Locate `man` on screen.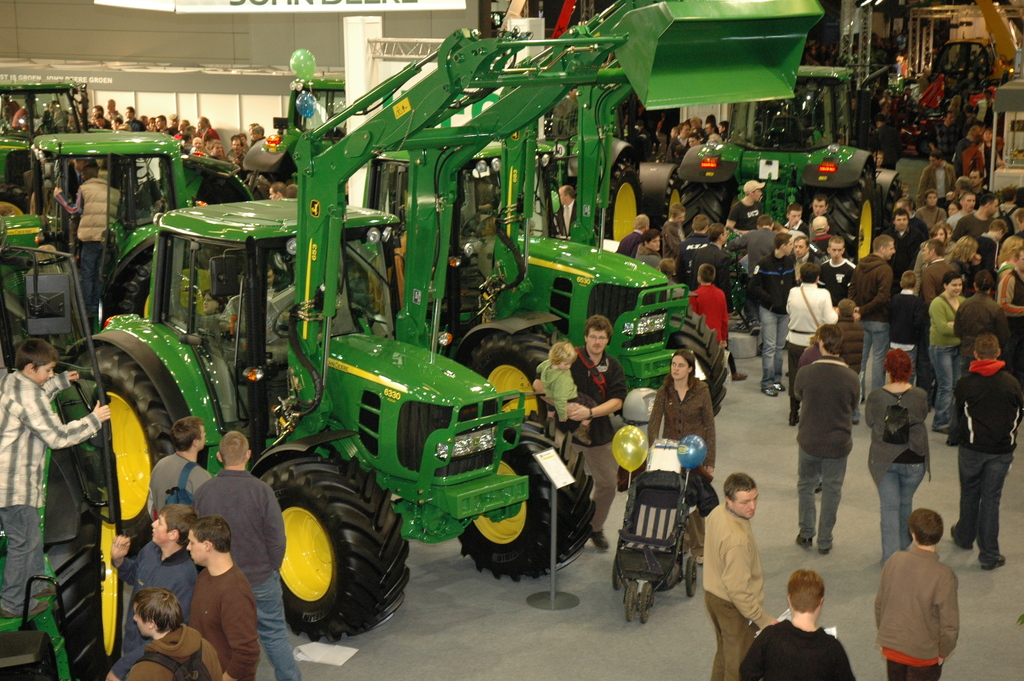
On screen at locate(150, 414, 219, 599).
